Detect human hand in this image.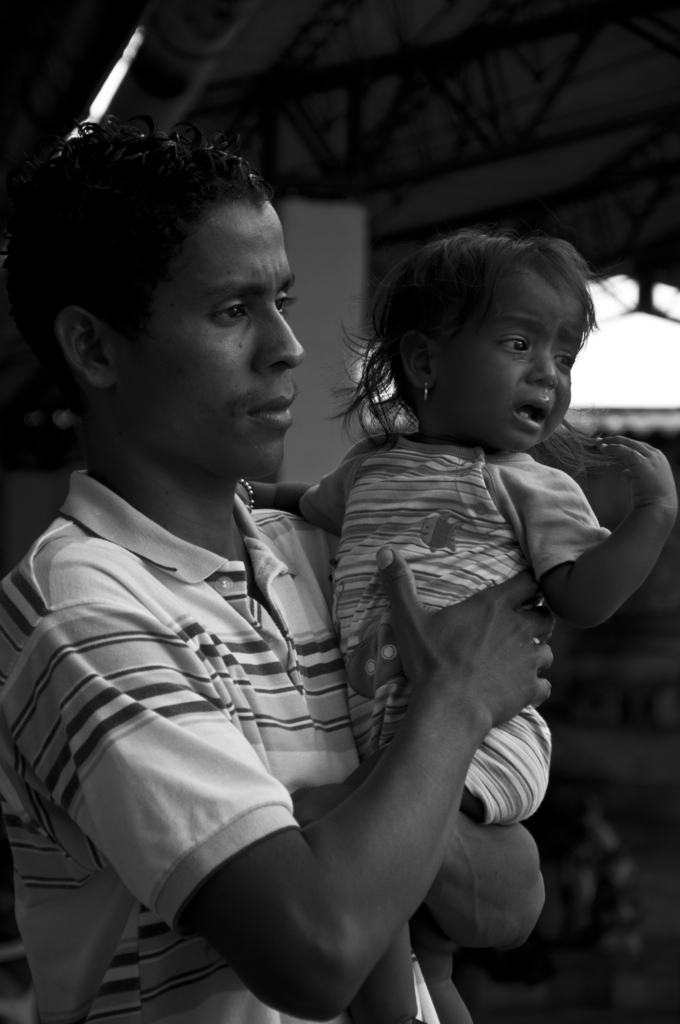
Detection: detection(236, 481, 254, 510).
